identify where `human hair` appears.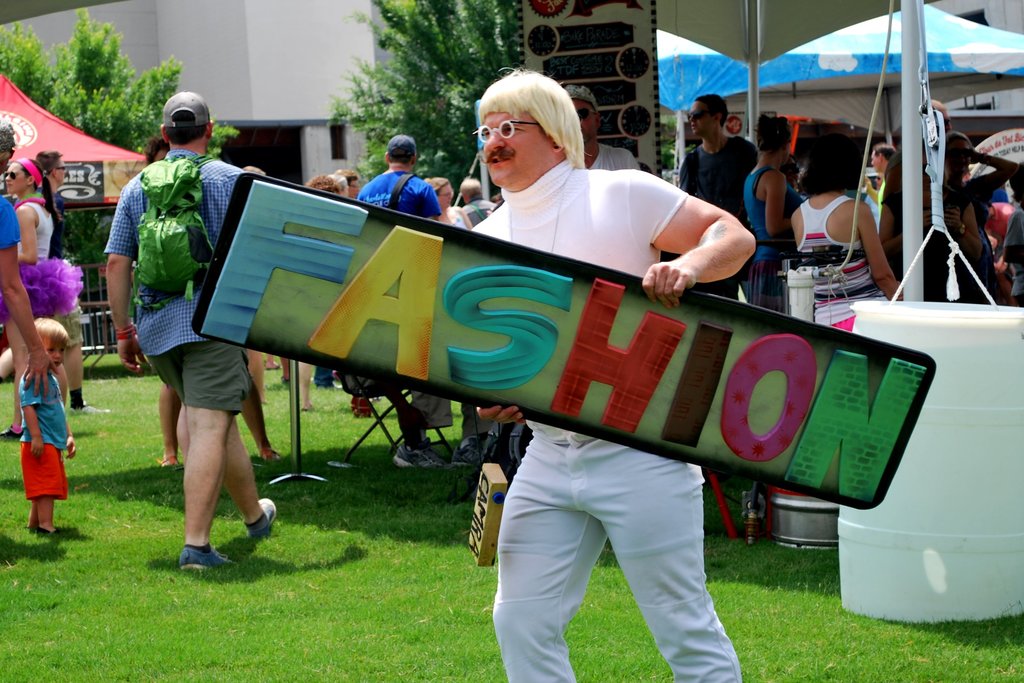
Appears at [left=164, top=112, right=207, bottom=140].
